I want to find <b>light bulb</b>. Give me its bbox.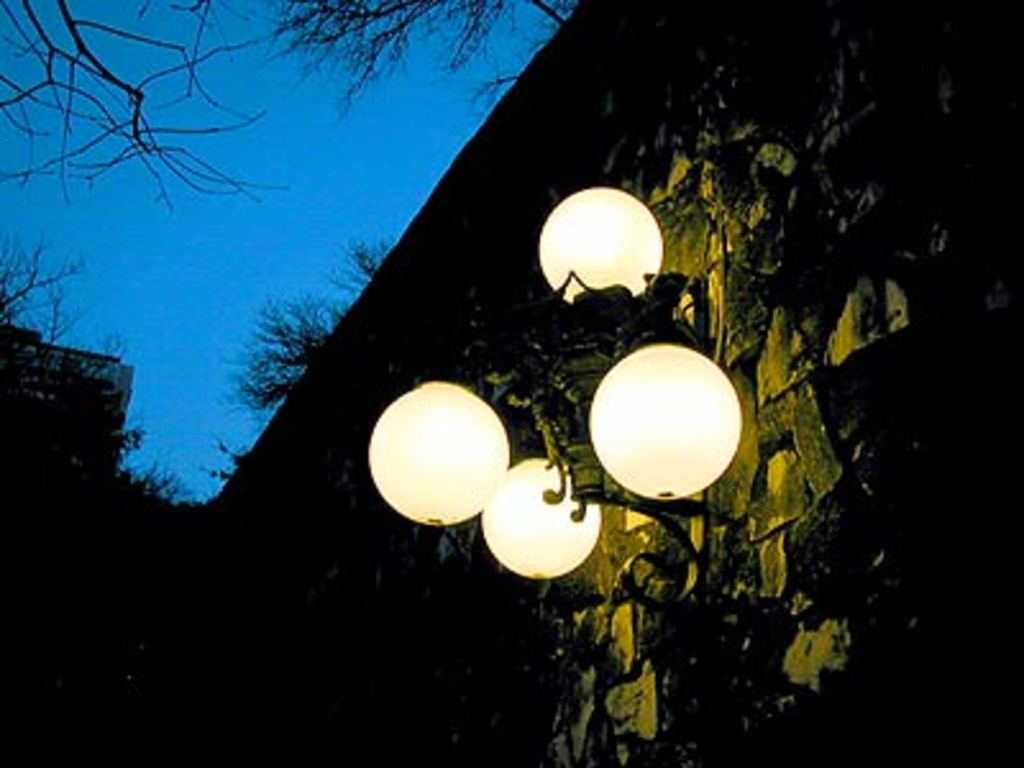
l=543, t=182, r=660, b=297.
